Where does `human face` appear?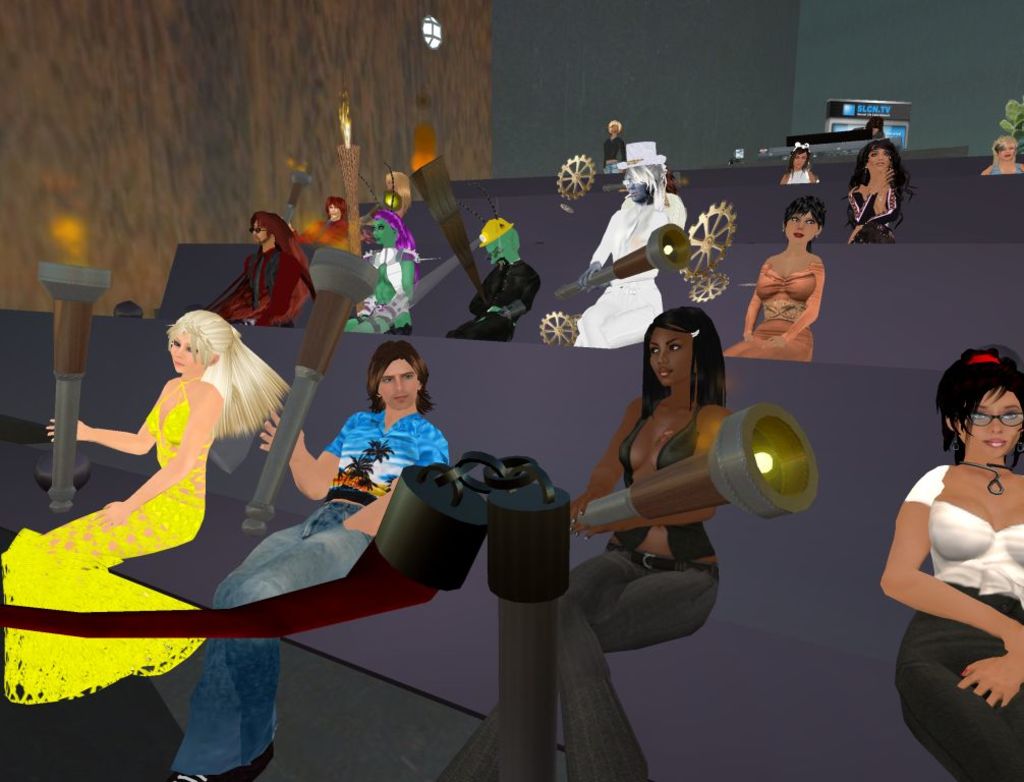
Appears at box(649, 323, 696, 378).
